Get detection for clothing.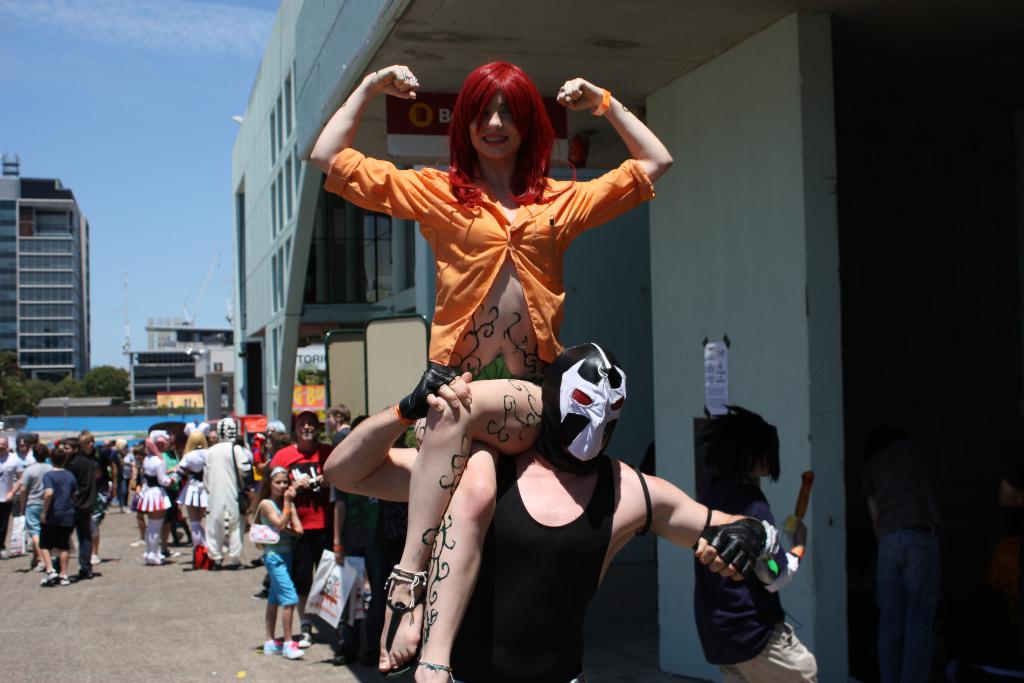
Detection: x1=139 y1=445 x2=172 y2=523.
